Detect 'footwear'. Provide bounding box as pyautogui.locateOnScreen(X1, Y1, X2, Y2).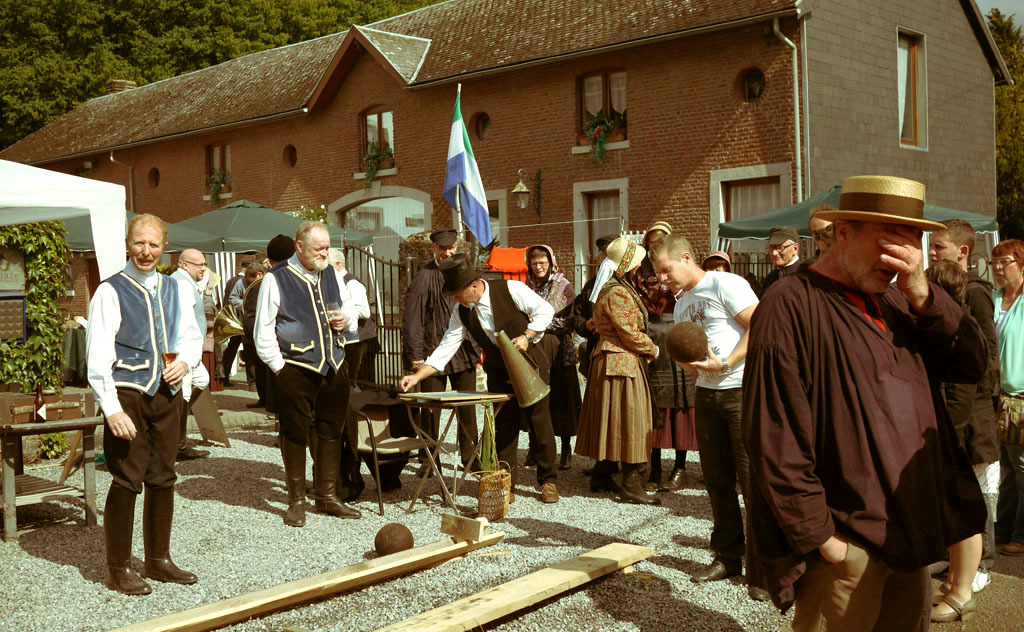
pyautogui.locateOnScreen(539, 480, 560, 504).
